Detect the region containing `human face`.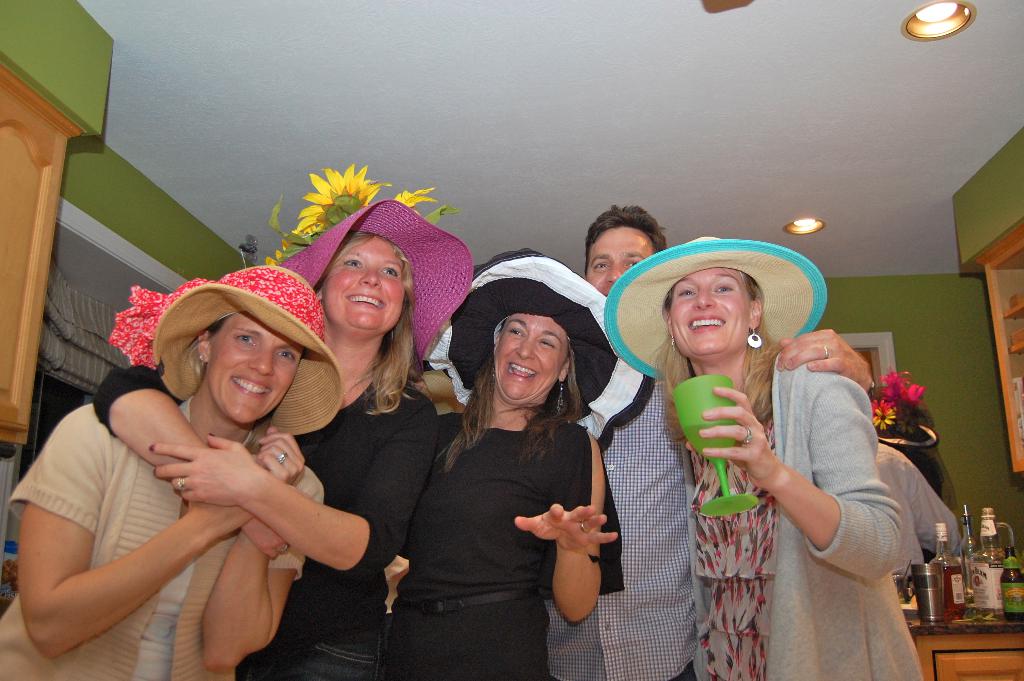
{"left": 325, "top": 238, "right": 406, "bottom": 330}.
